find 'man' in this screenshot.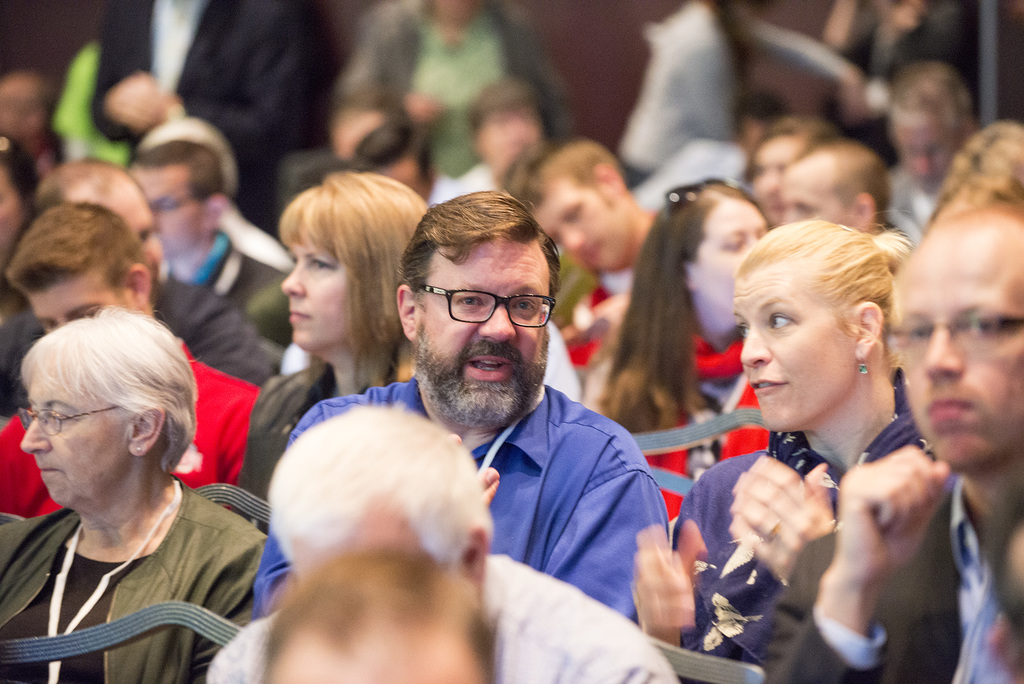
The bounding box for 'man' is crop(431, 69, 544, 195).
